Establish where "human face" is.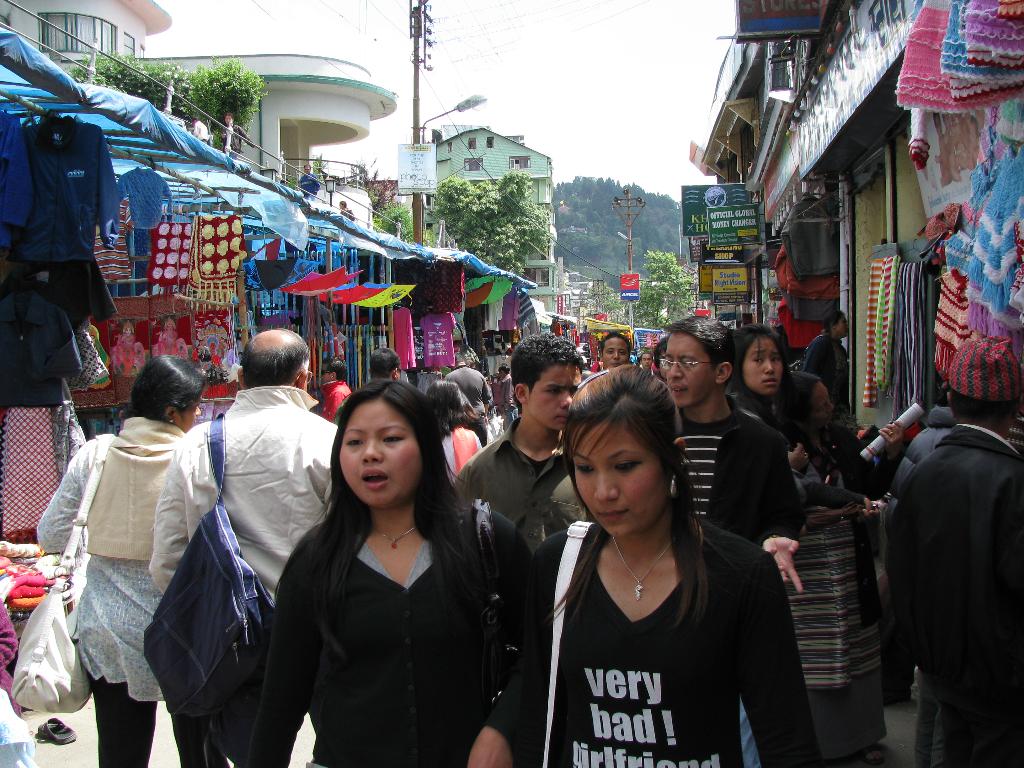
Established at {"left": 531, "top": 364, "right": 584, "bottom": 428}.
